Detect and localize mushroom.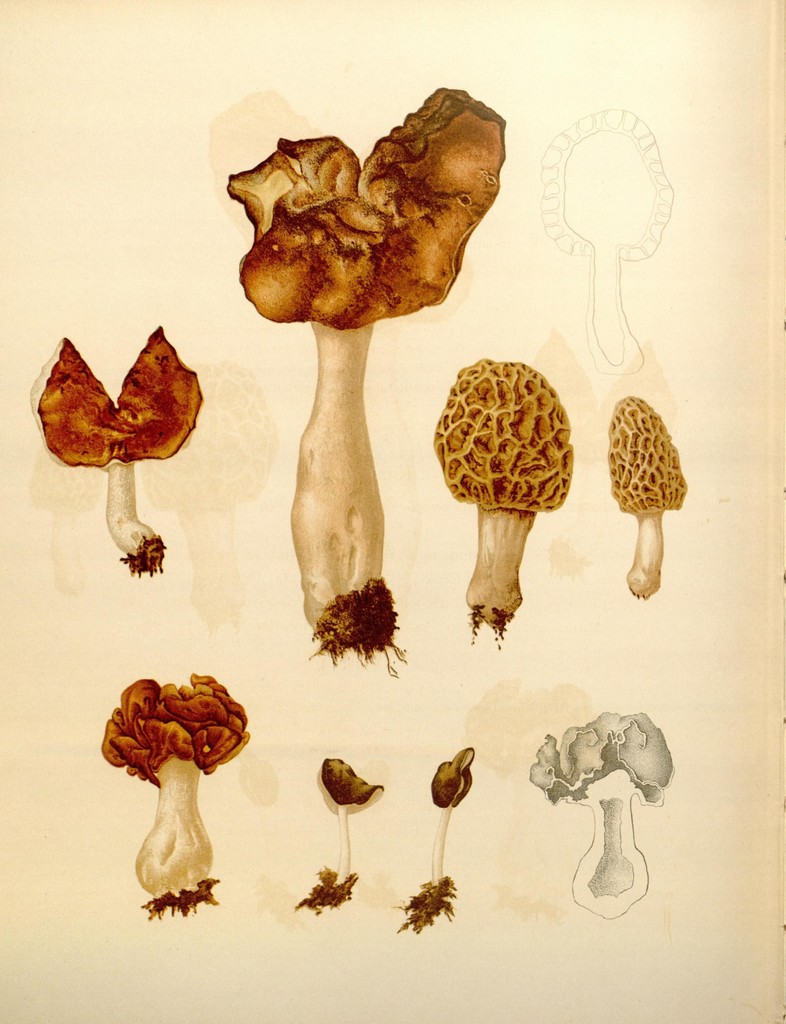
Localized at left=206, top=92, right=503, bottom=682.
